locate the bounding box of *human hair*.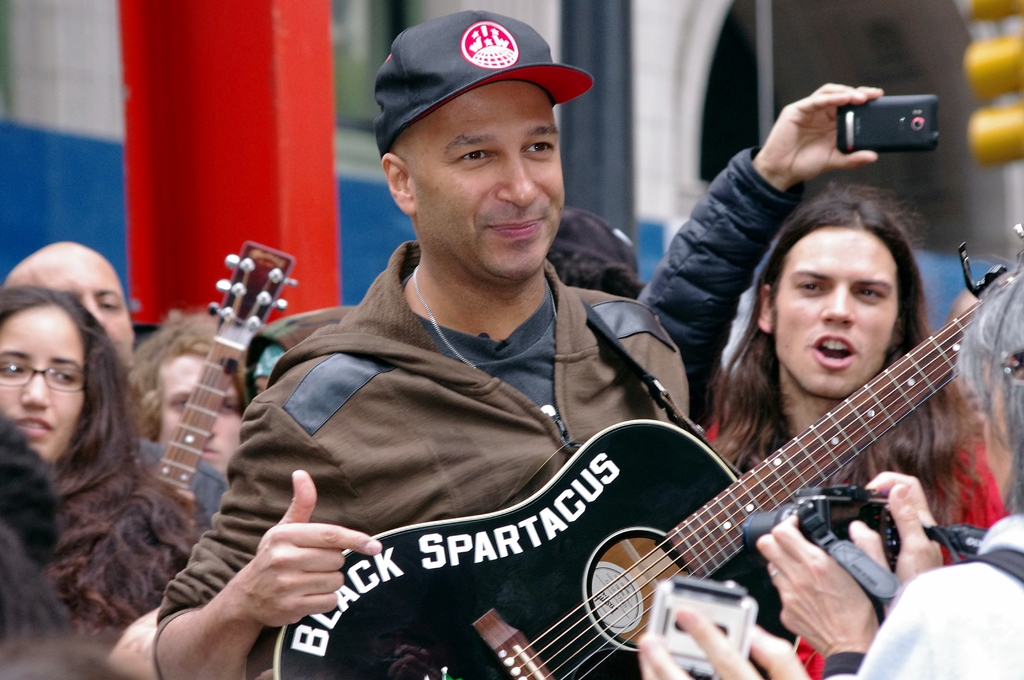
Bounding box: [131,304,249,443].
